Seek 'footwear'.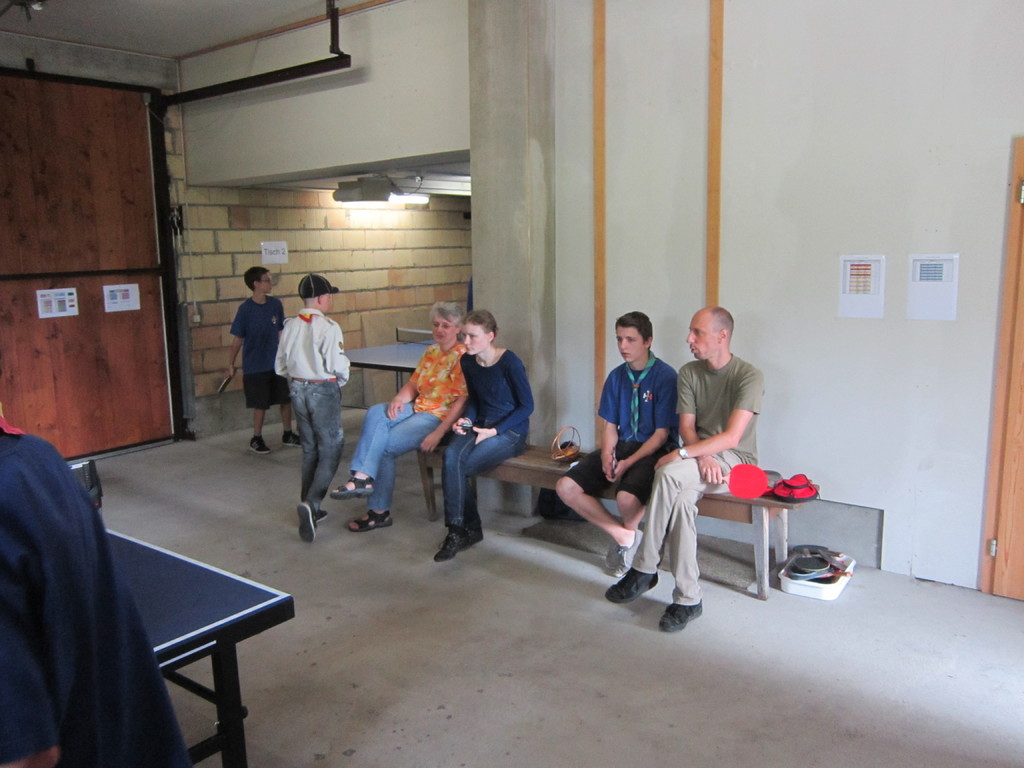
<bbox>327, 474, 372, 498</bbox>.
